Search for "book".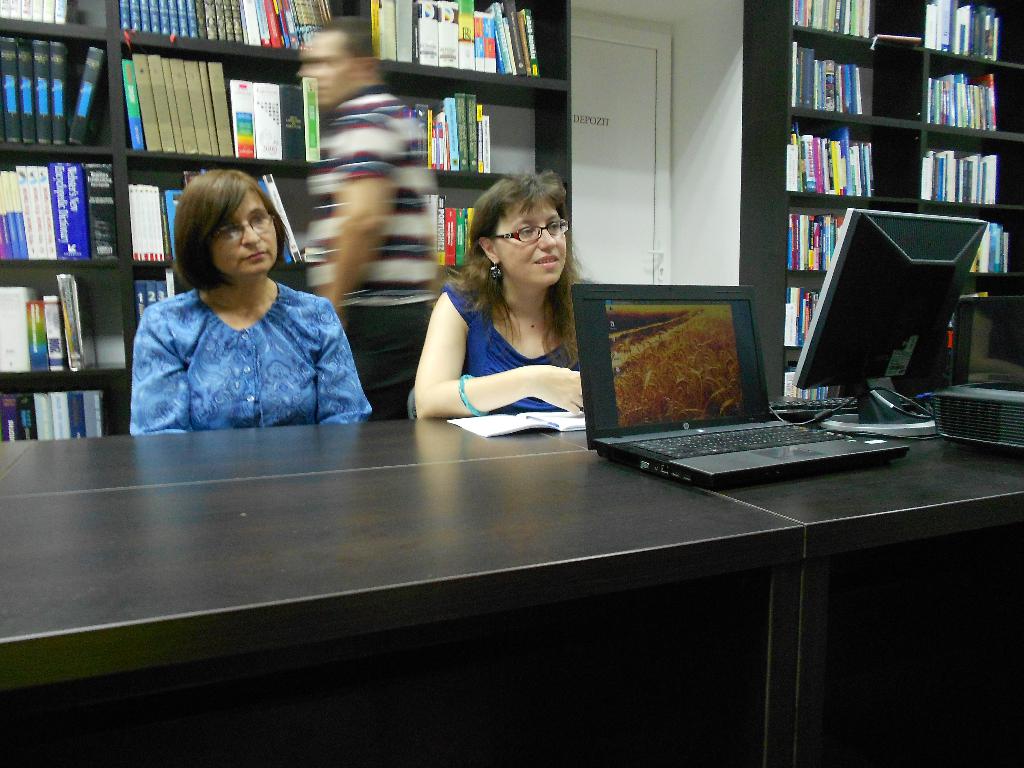
Found at box=[143, 186, 154, 263].
